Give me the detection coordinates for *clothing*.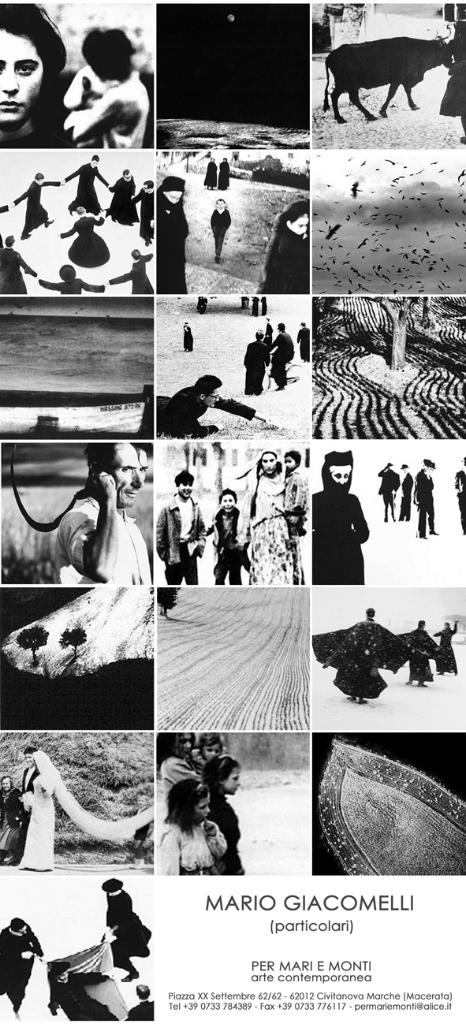
333 620 383 700.
